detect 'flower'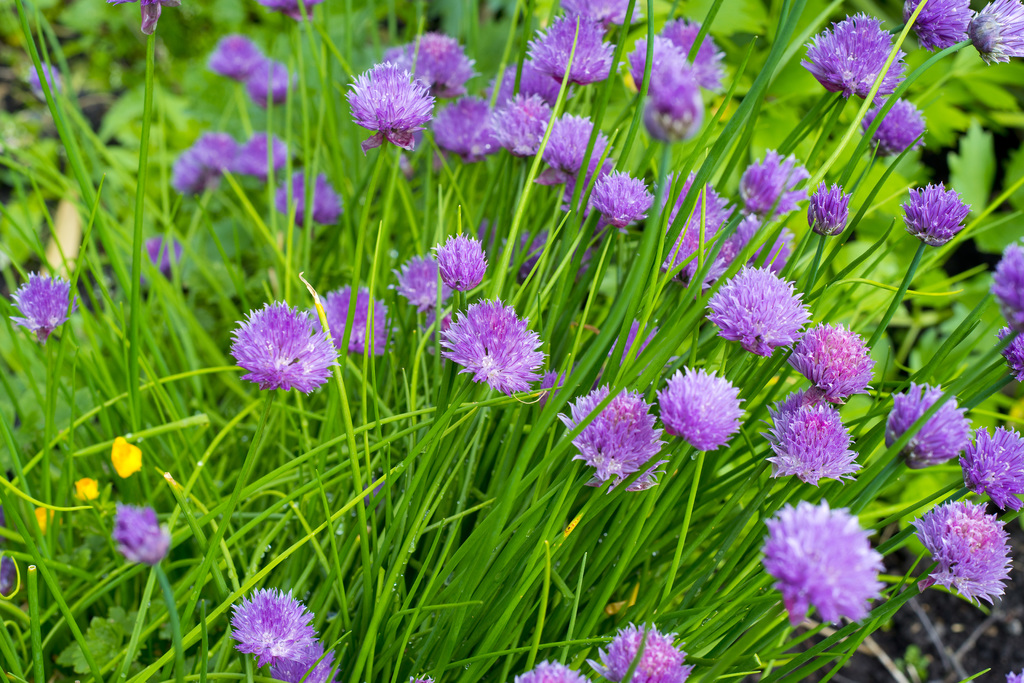
bbox=[886, 380, 970, 467]
